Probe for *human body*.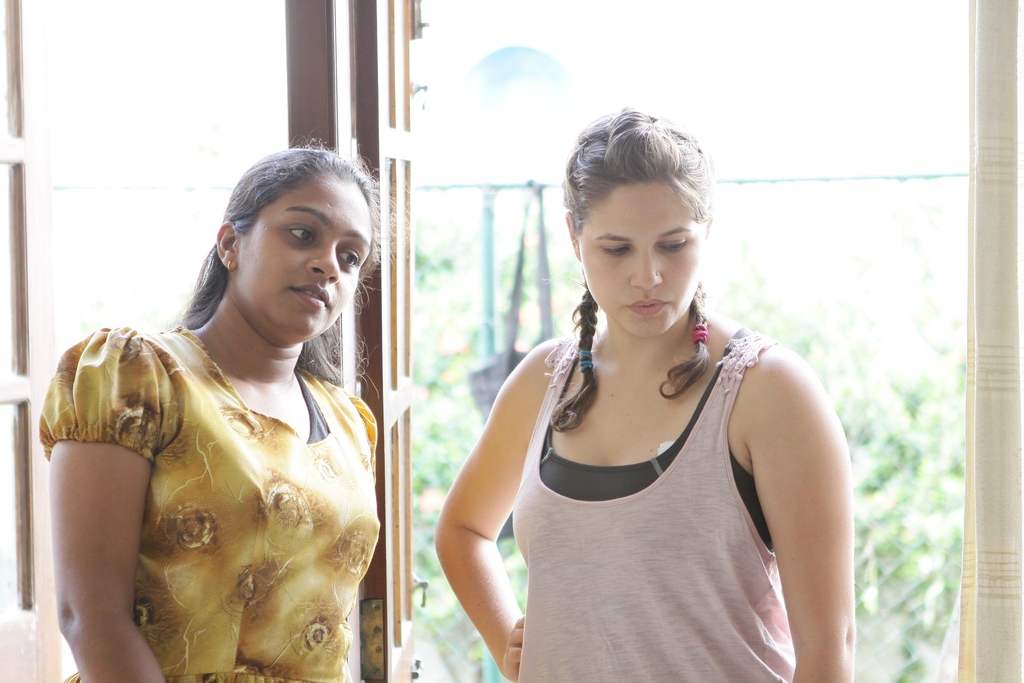
Probe result: <box>41,242,403,682</box>.
